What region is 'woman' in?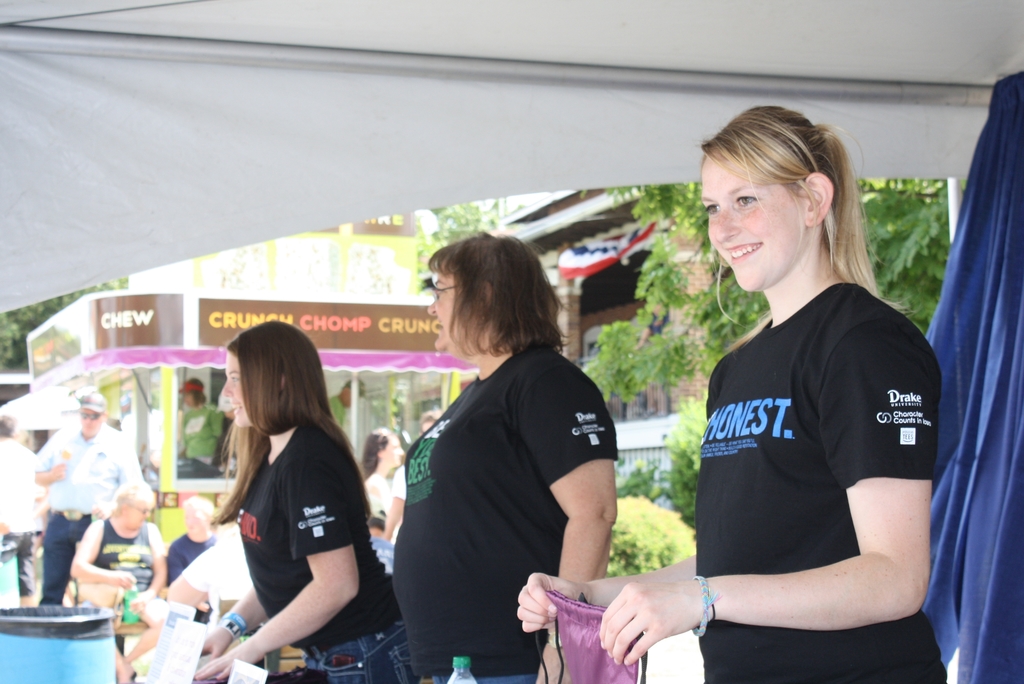
bbox=(189, 334, 379, 683).
